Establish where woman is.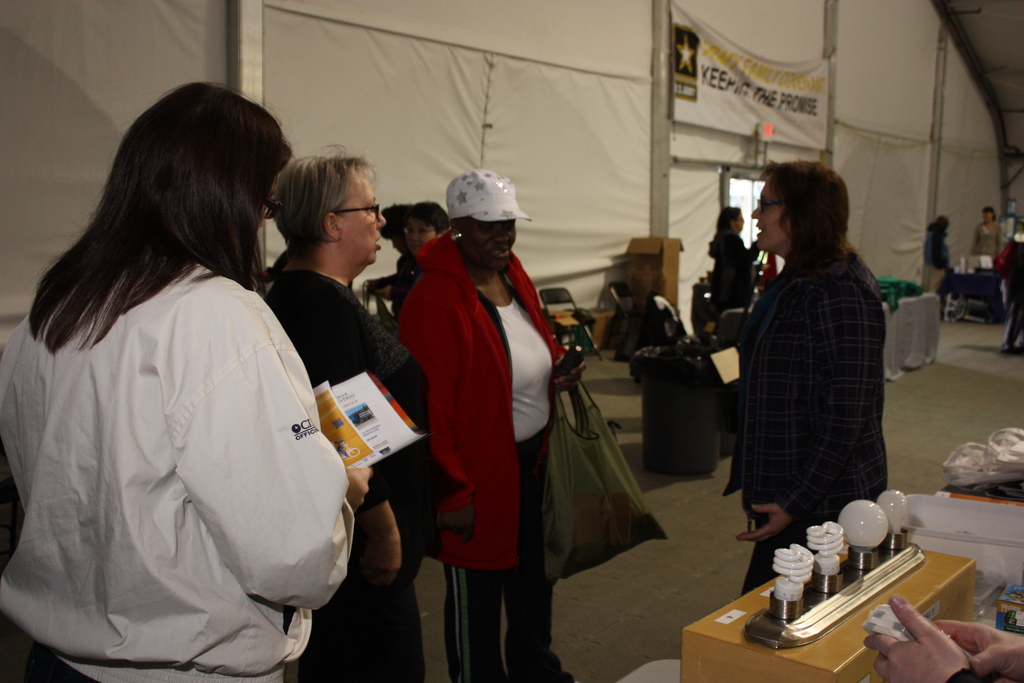
Established at x1=707, y1=204, x2=762, y2=322.
